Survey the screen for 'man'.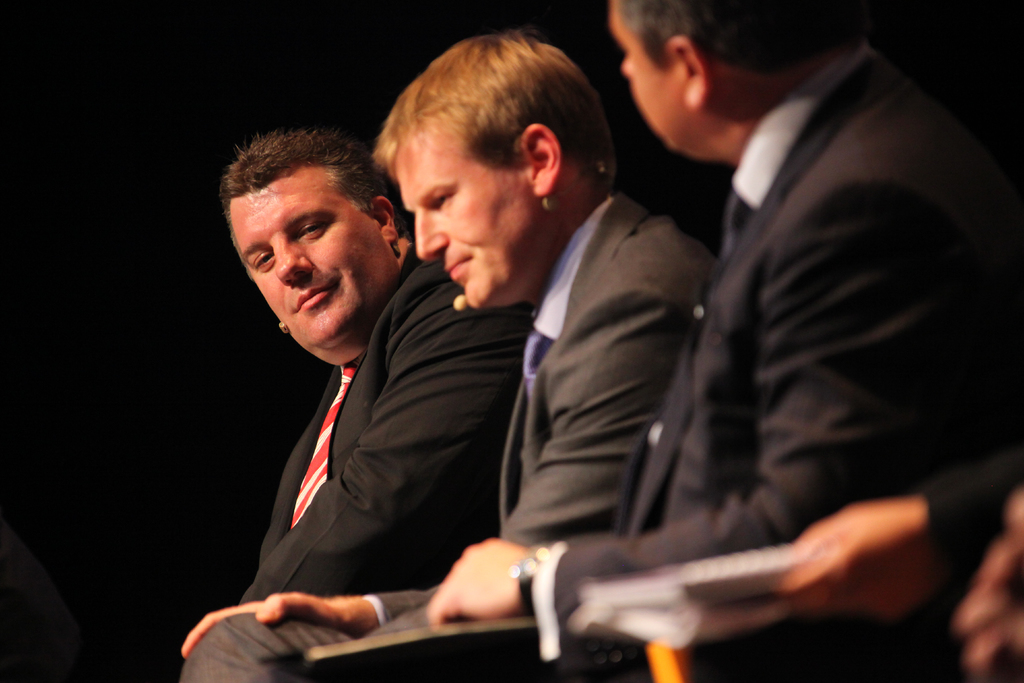
Survey found: crop(170, 28, 719, 682).
